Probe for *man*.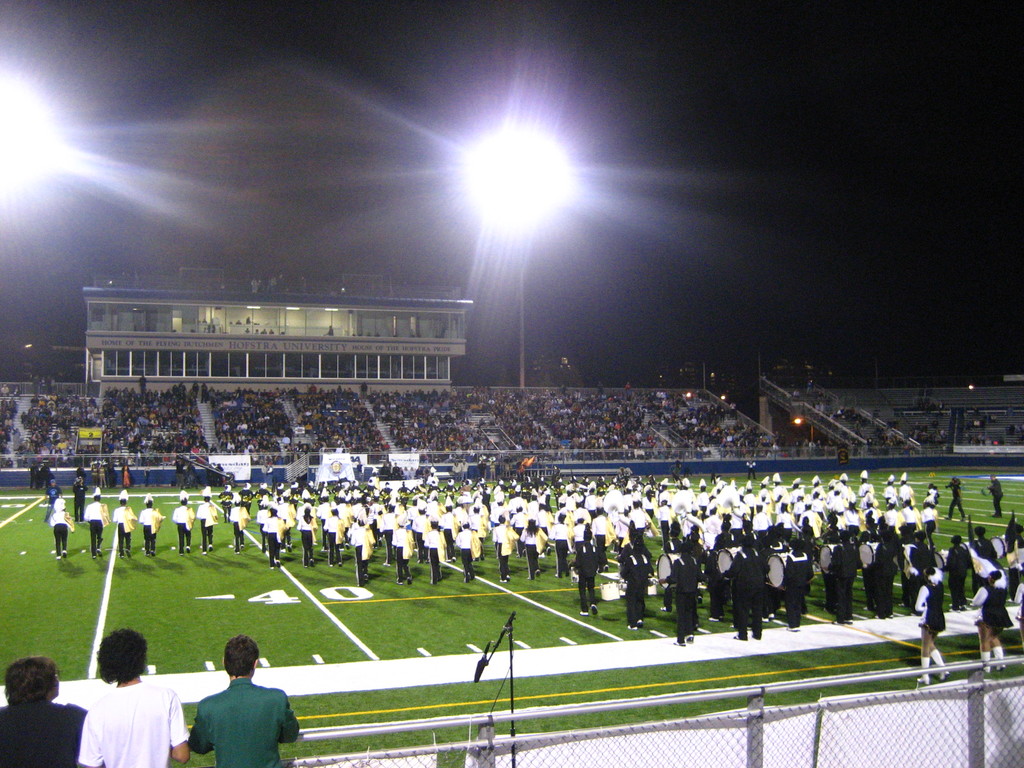
Probe result: pyautogui.locateOnScreen(77, 625, 191, 767).
